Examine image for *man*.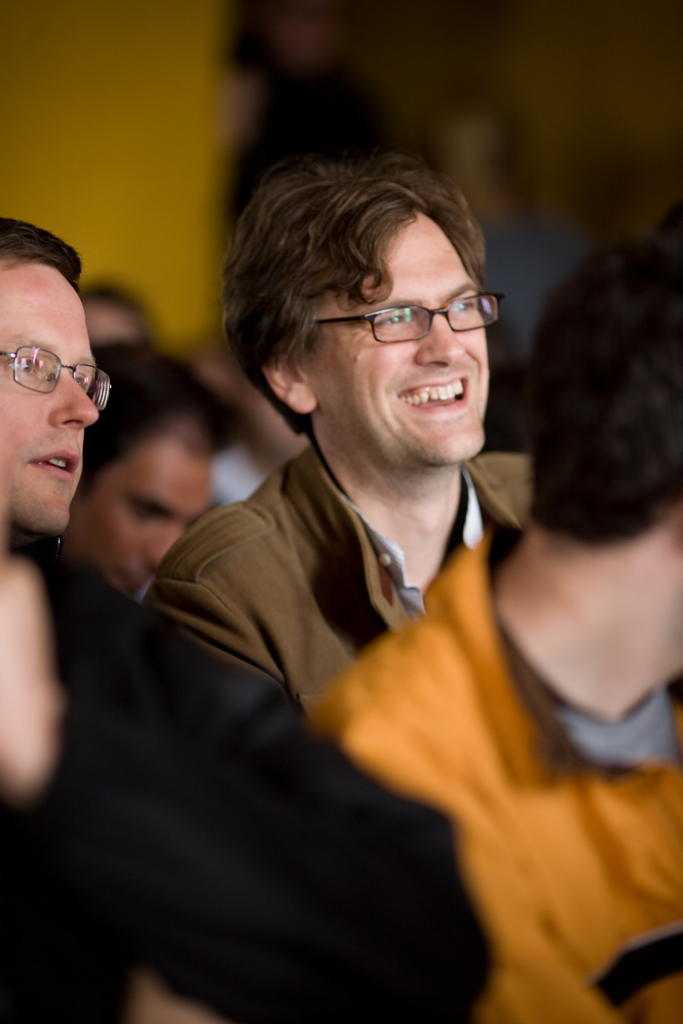
Examination result: l=54, t=335, r=257, b=595.
